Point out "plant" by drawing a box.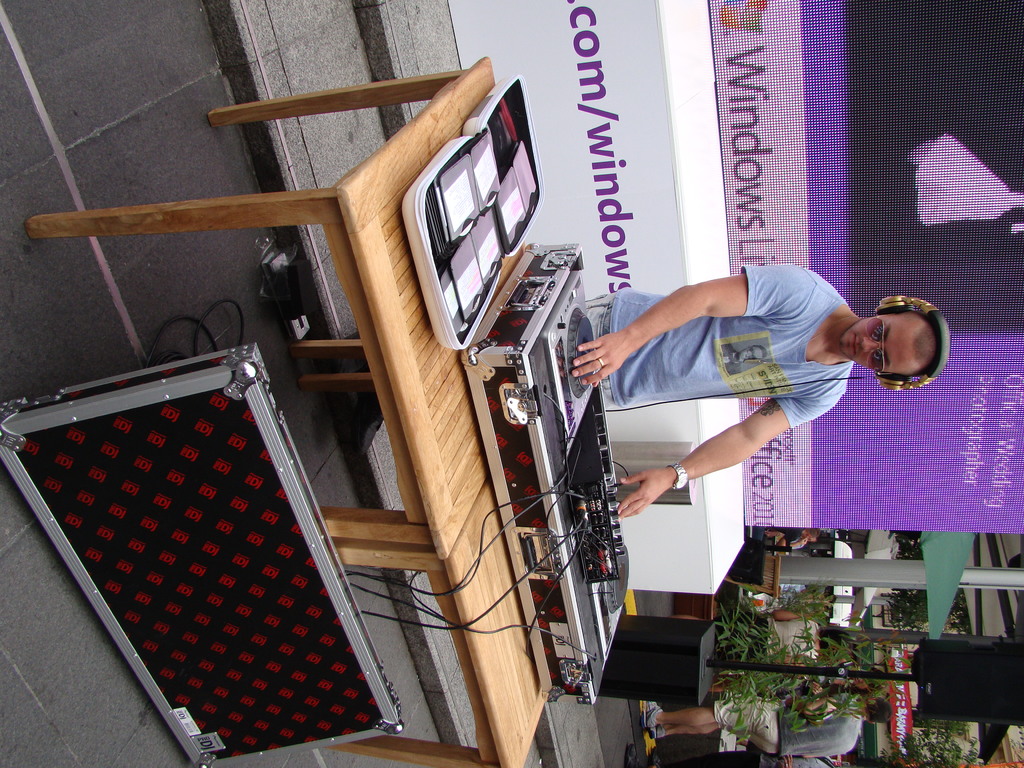
x1=713 y1=586 x2=897 y2=739.
